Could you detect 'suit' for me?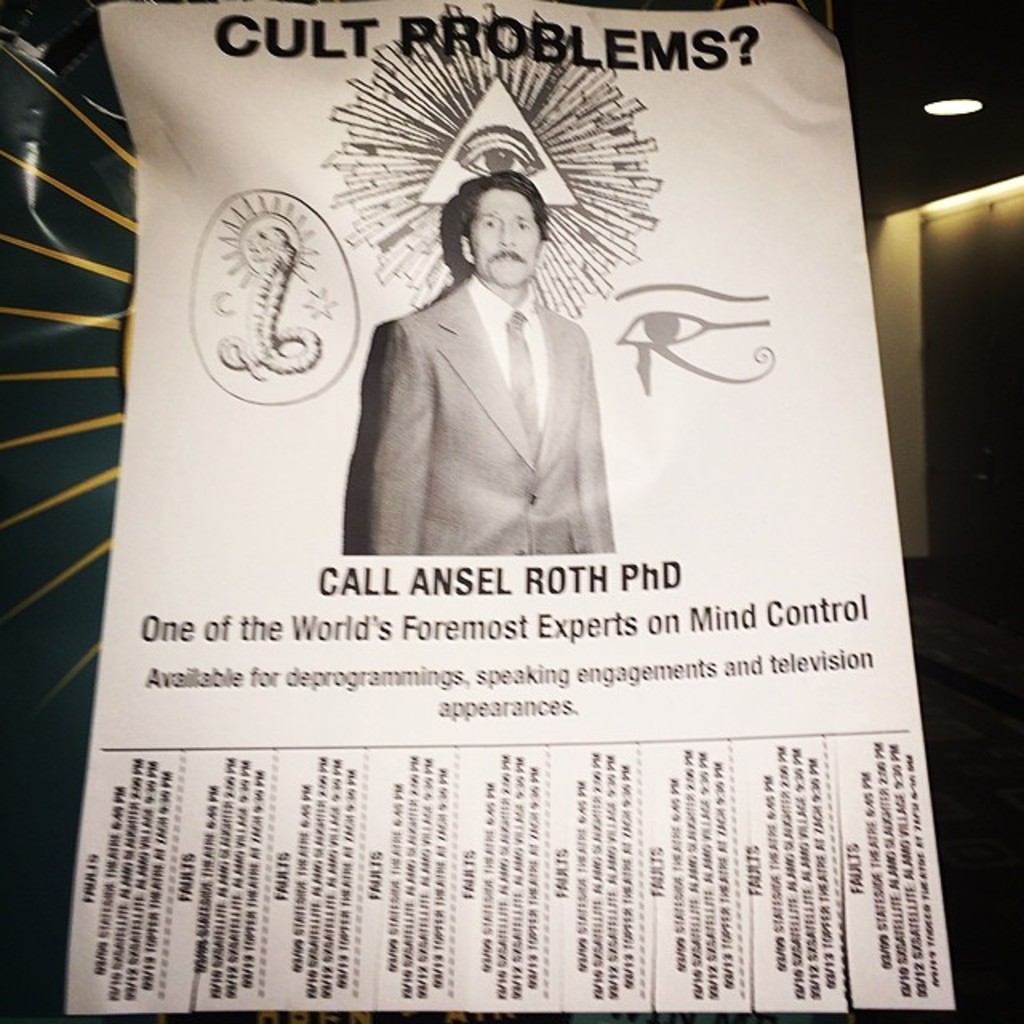
Detection result: [x1=371, y1=278, x2=613, y2=558].
